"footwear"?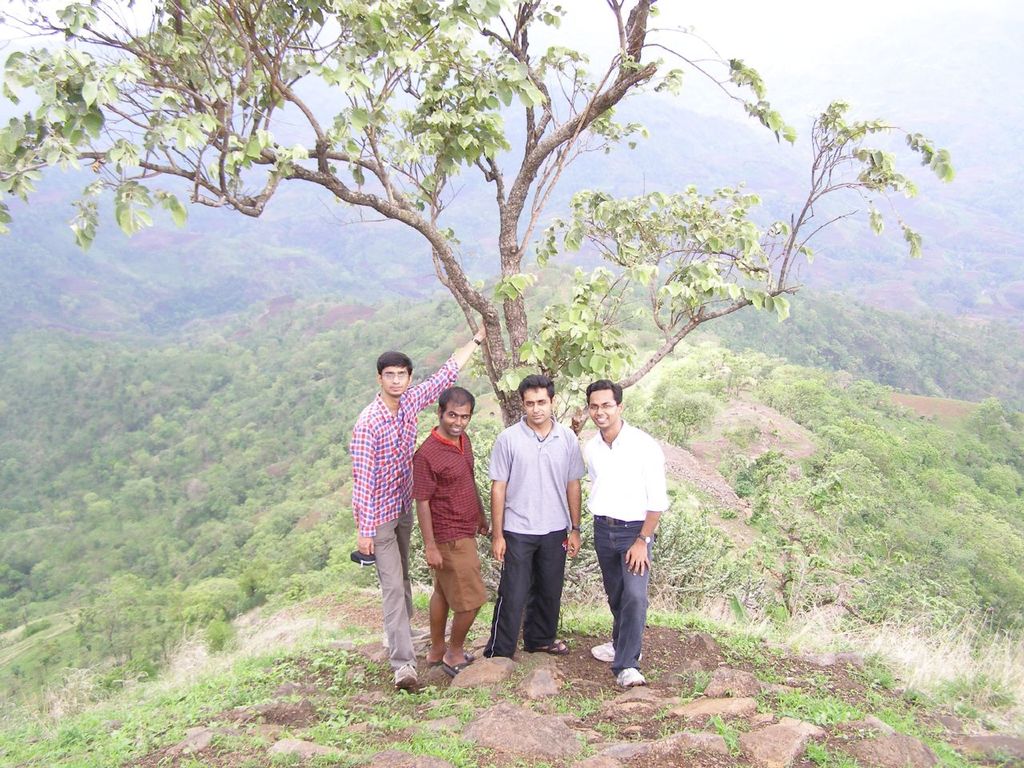
[428, 658, 470, 674]
